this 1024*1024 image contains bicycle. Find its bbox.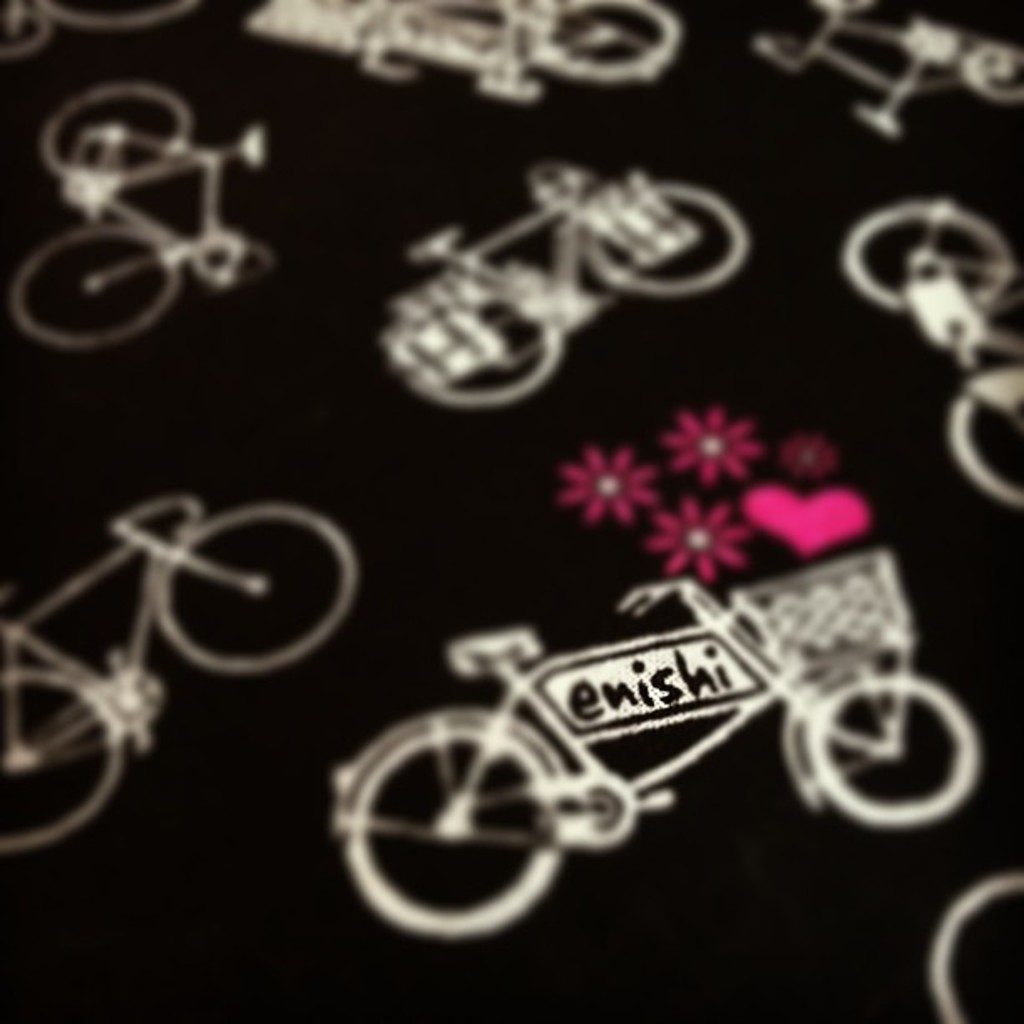
Rect(301, 0, 681, 109).
